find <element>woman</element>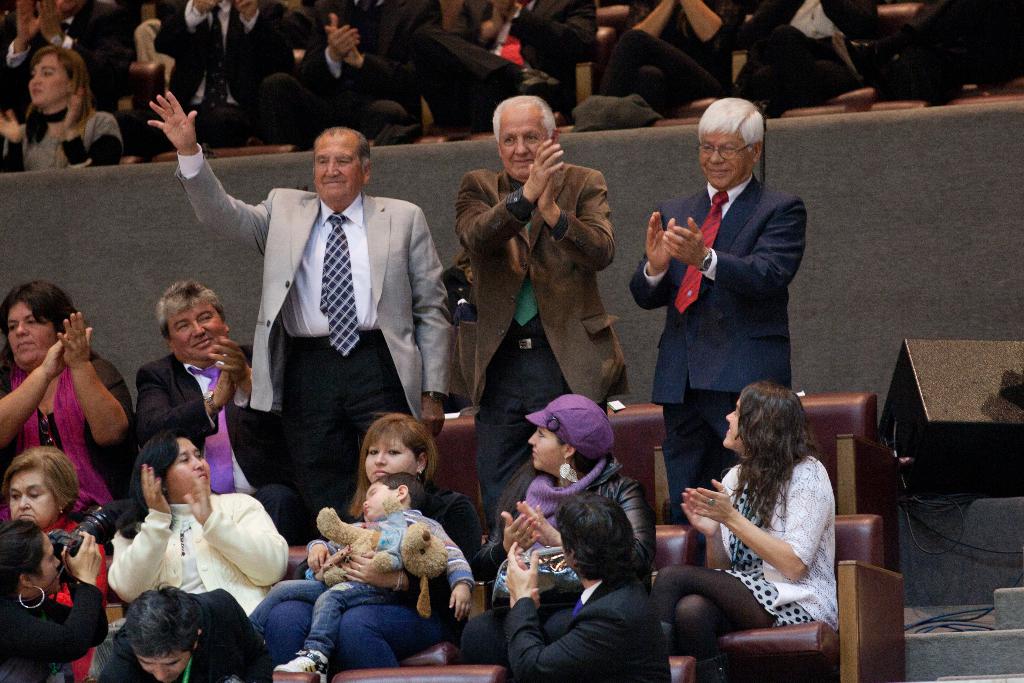
box=[0, 446, 109, 682]
